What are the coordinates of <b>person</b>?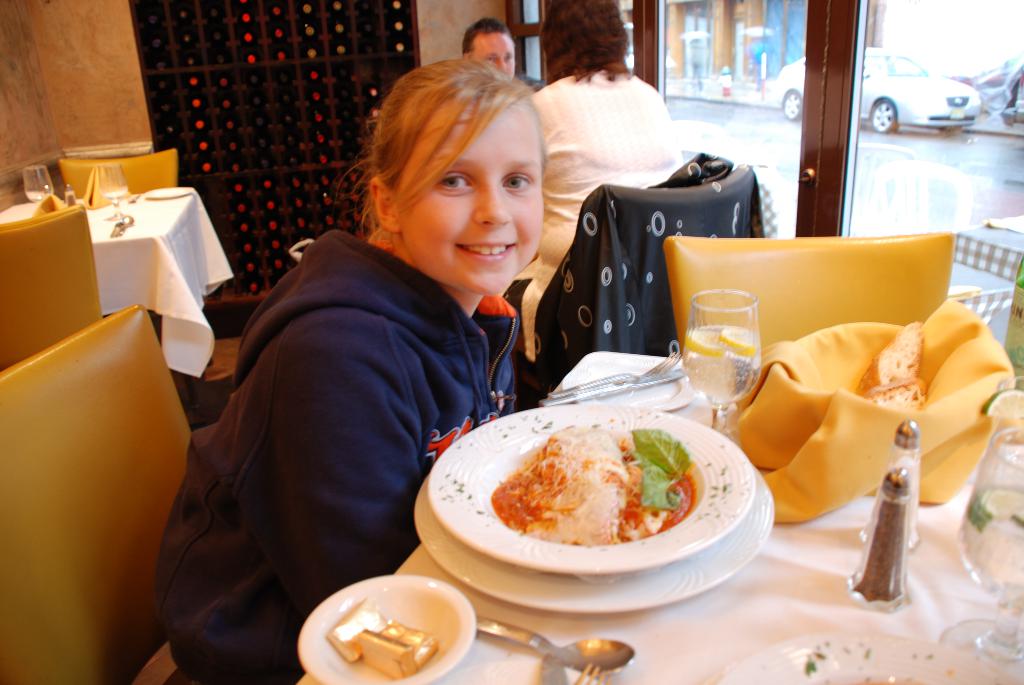
157/59/555/682.
